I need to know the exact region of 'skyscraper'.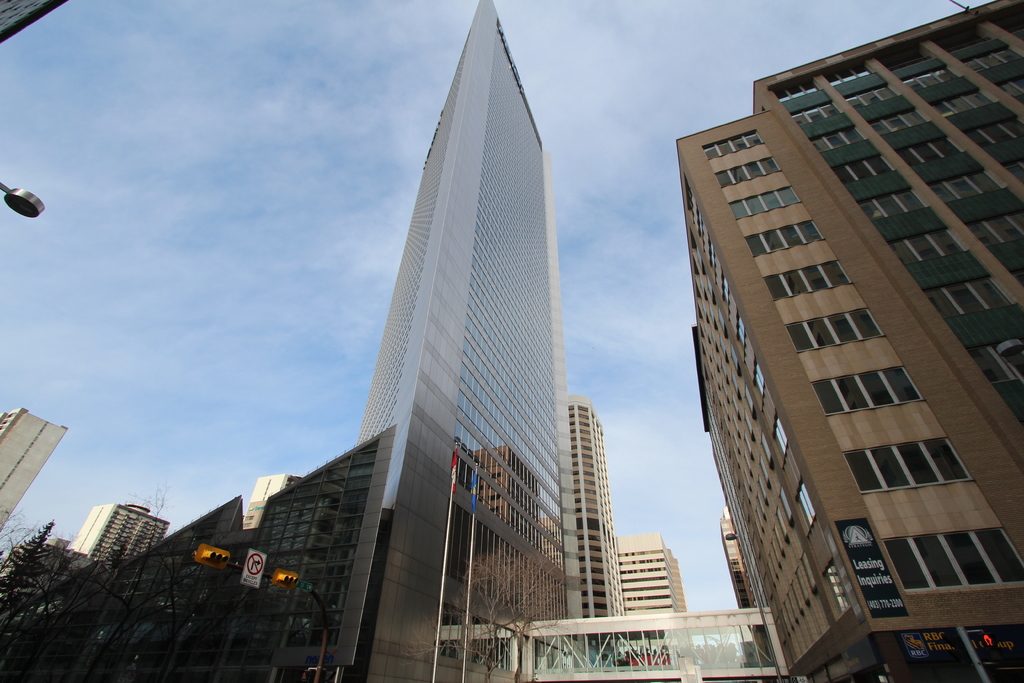
Region: 0:419:411:682.
